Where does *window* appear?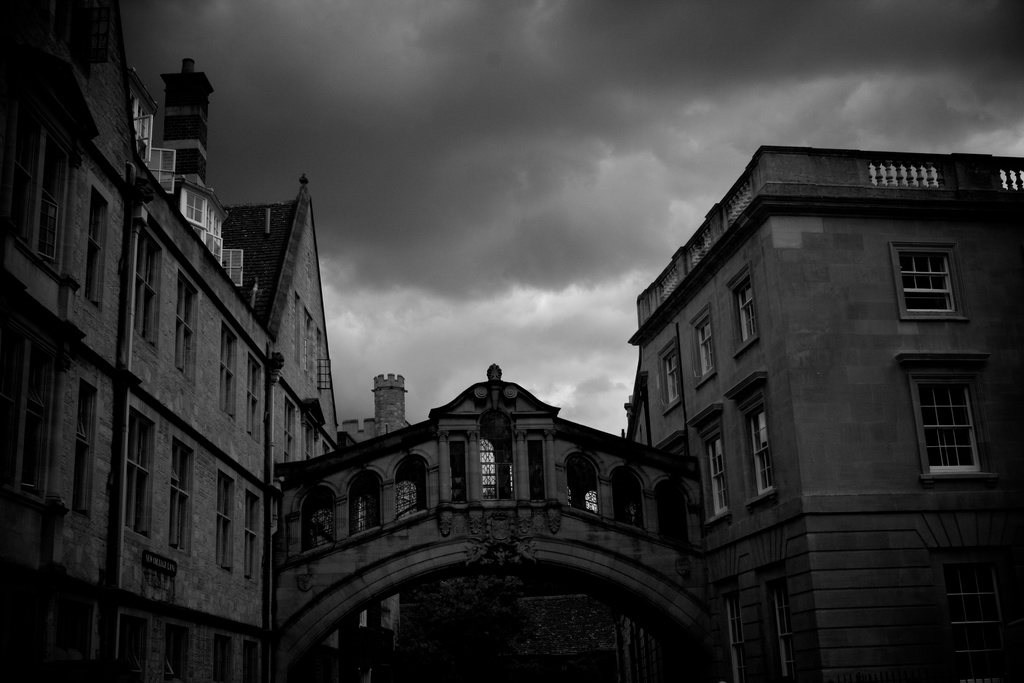
Appears at bbox(243, 640, 262, 682).
